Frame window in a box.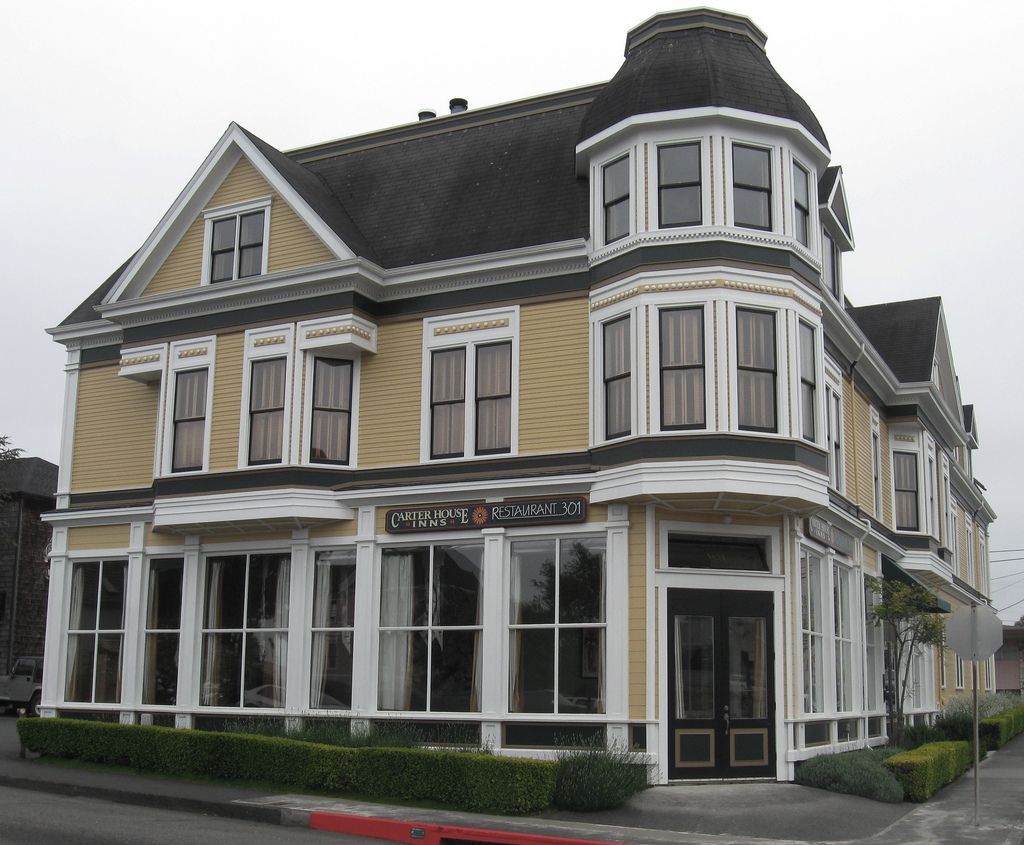
rect(740, 304, 776, 439).
